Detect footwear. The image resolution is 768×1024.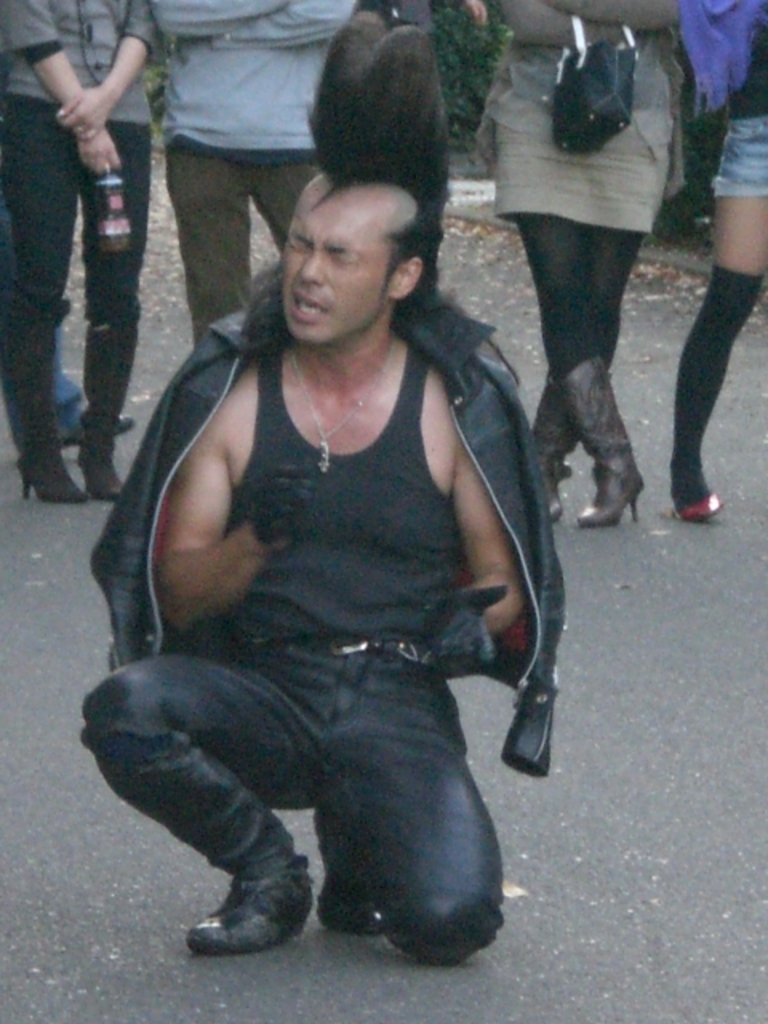
bbox(571, 354, 643, 526).
